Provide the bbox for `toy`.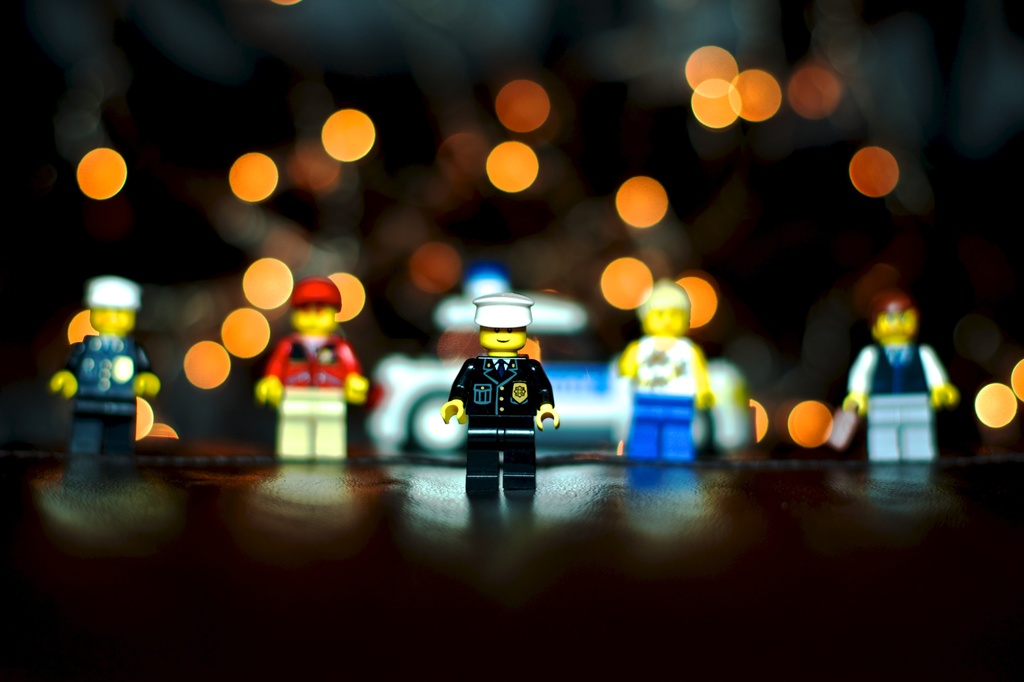
440, 293, 559, 486.
